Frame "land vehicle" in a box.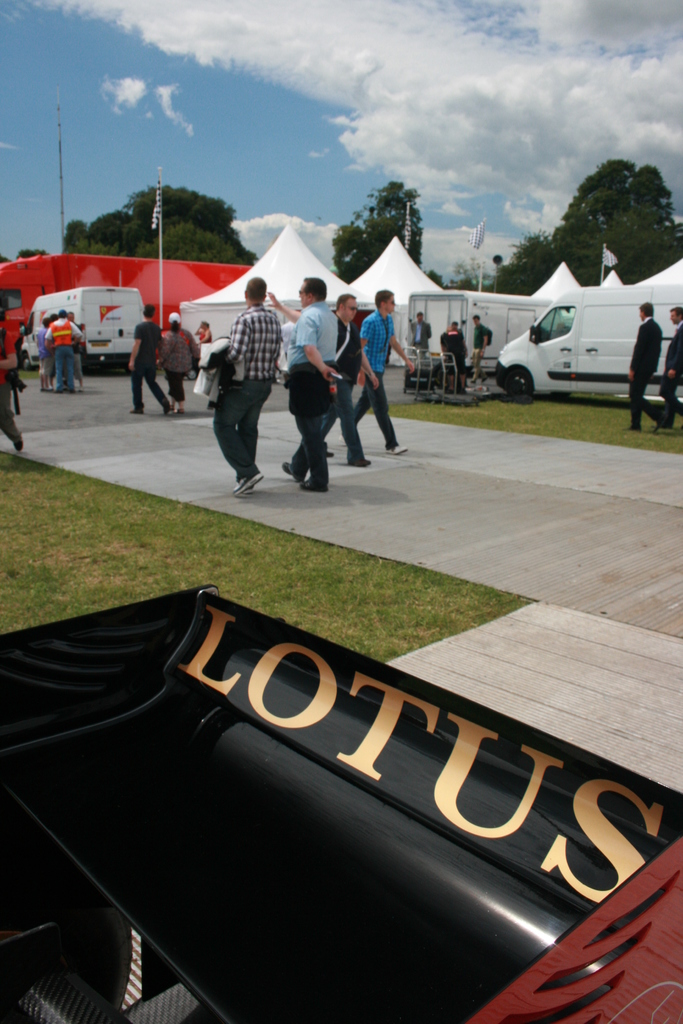
bbox=(496, 288, 682, 404).
